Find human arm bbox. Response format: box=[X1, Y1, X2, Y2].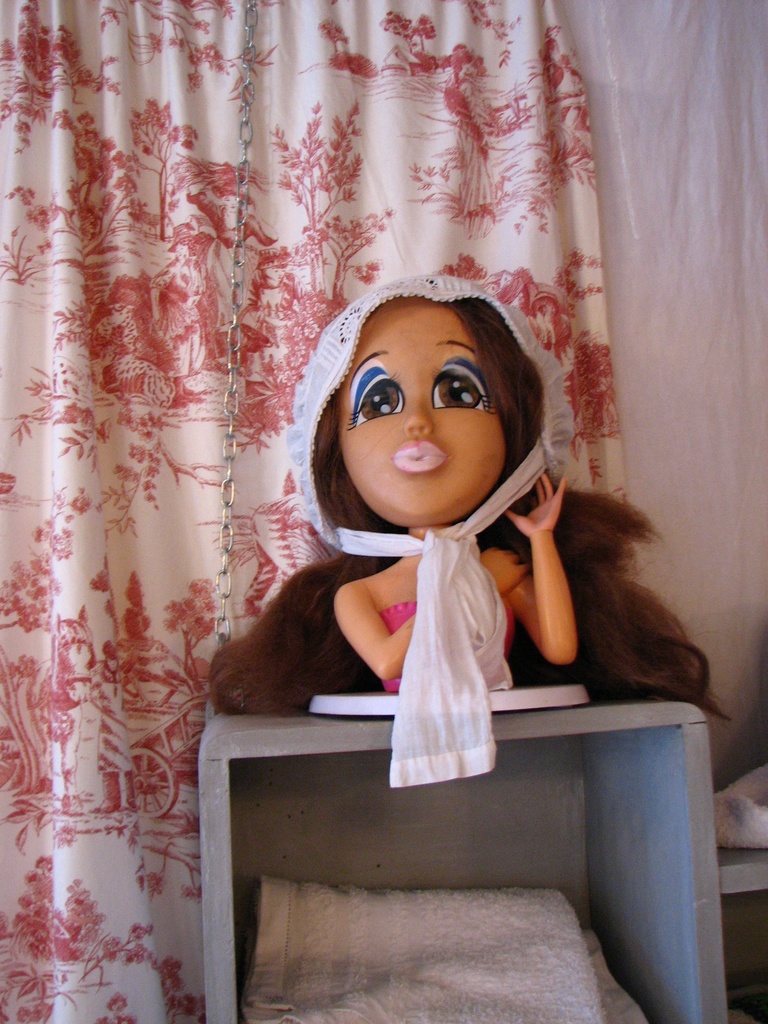
box=[344, 561, 415, 700].
